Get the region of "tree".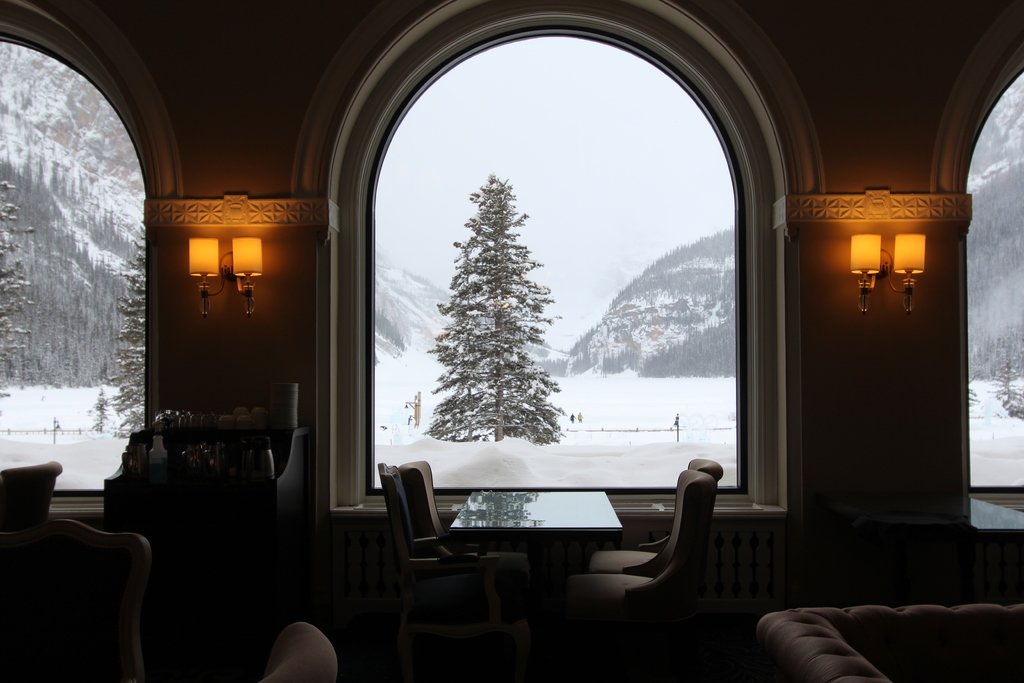
(106, 229, 155, 429).
